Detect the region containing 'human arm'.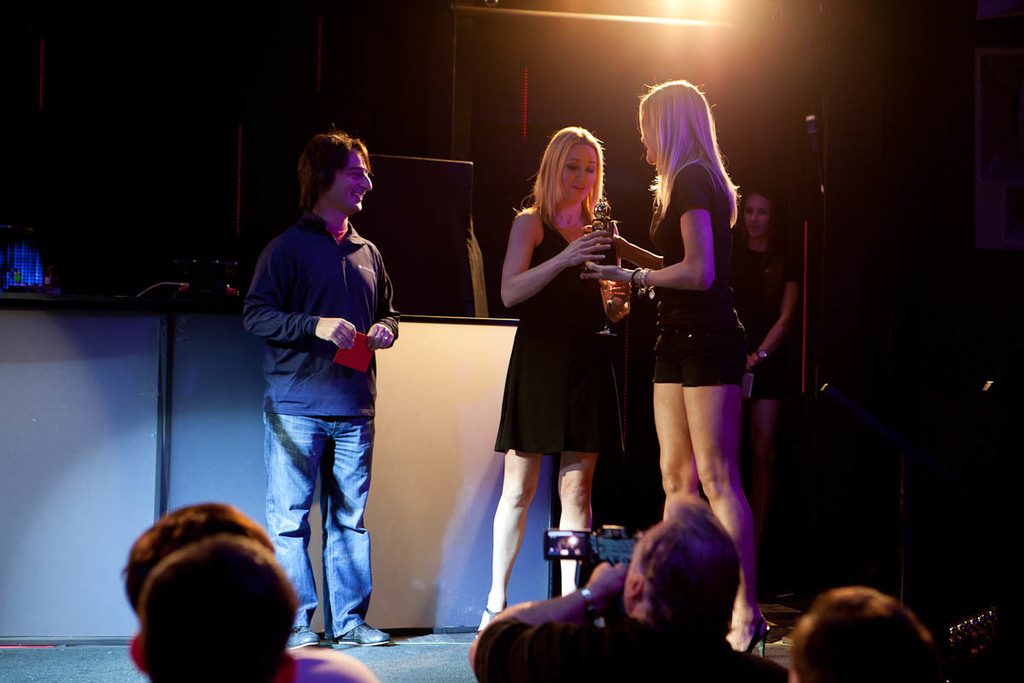
<region>585, 227, 662, 271</region>.
